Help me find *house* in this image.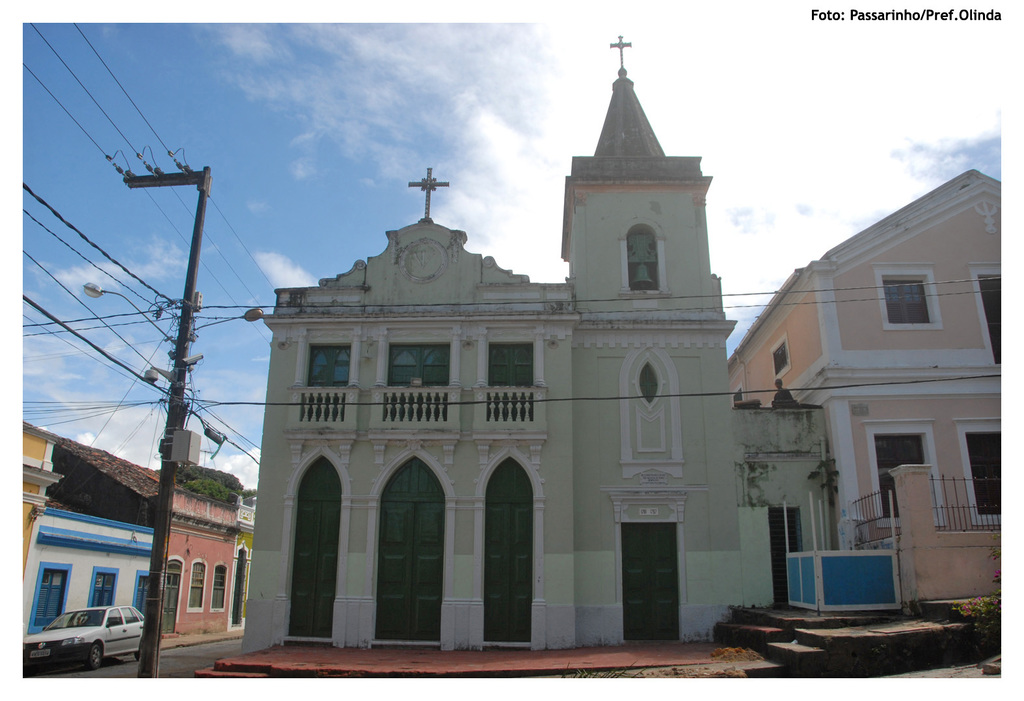
Found it: (721, 113, 998, 663).
